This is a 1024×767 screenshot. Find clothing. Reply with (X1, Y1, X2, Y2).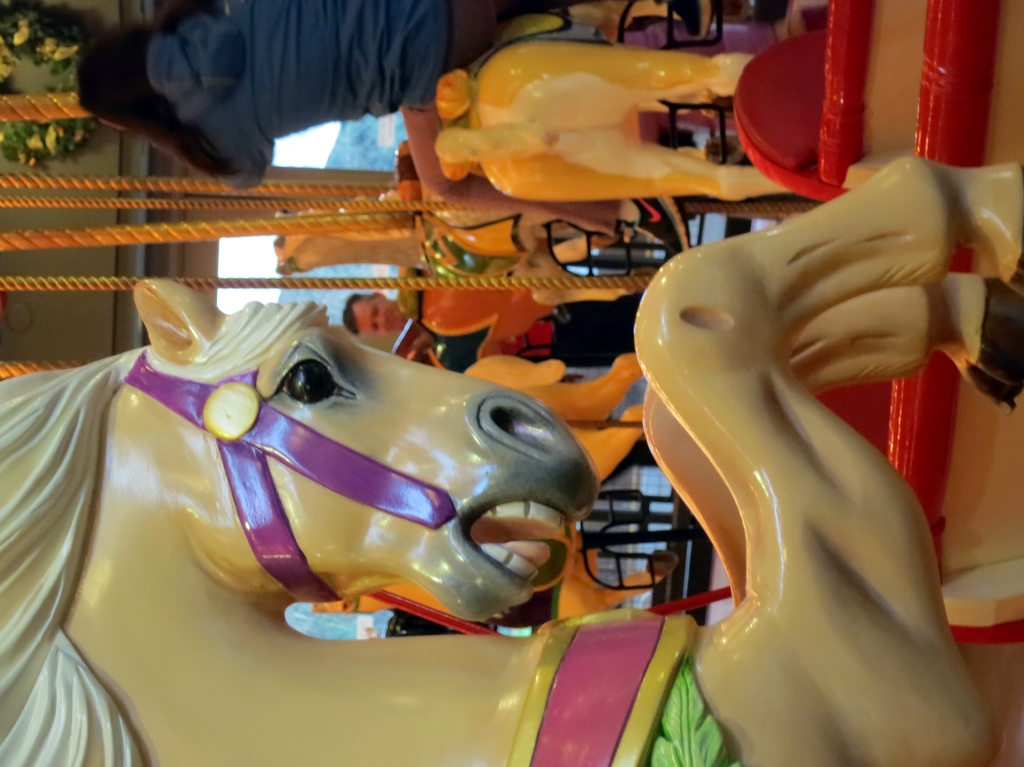
(145, 0, 499, 190).
